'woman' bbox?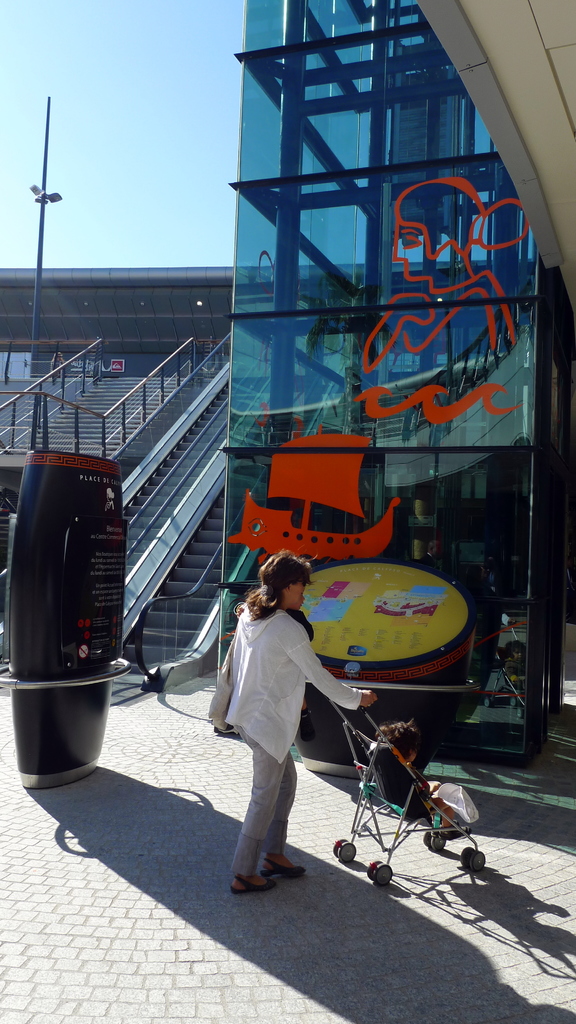
(left=222, top=551, right=379, bottom=895)
